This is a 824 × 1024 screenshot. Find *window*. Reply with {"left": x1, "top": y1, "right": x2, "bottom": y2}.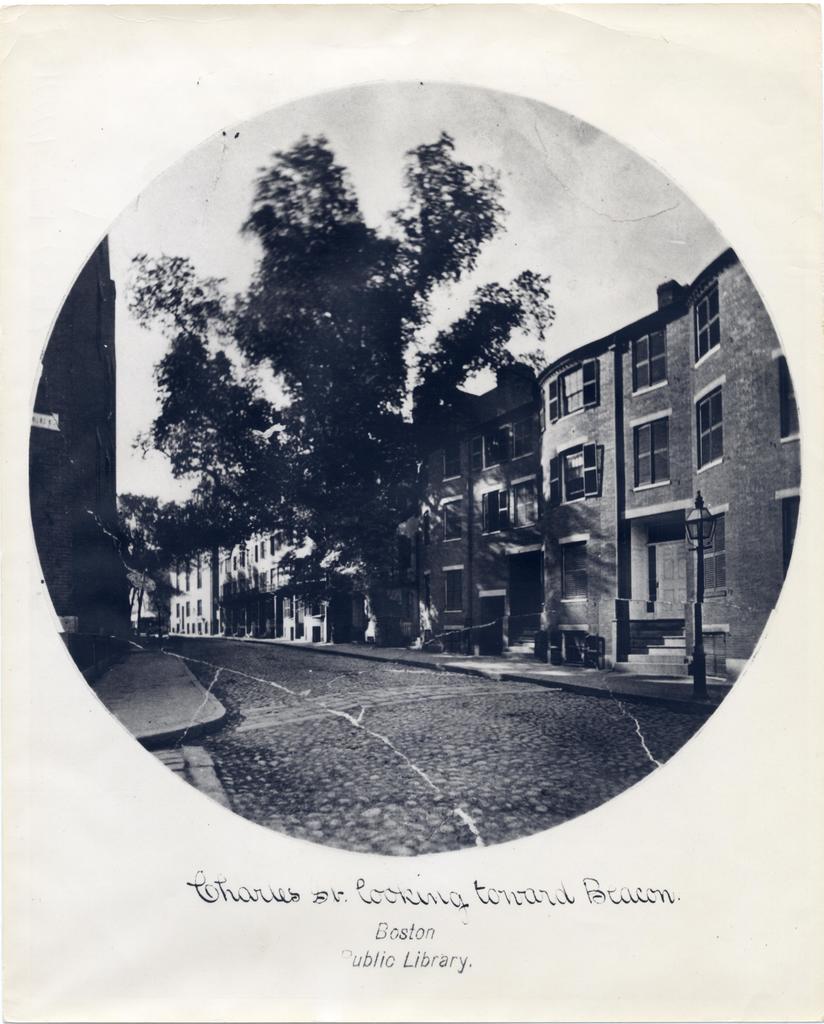
{"left": 690, "top": 280, "right": 722, "bottom": 361}.
